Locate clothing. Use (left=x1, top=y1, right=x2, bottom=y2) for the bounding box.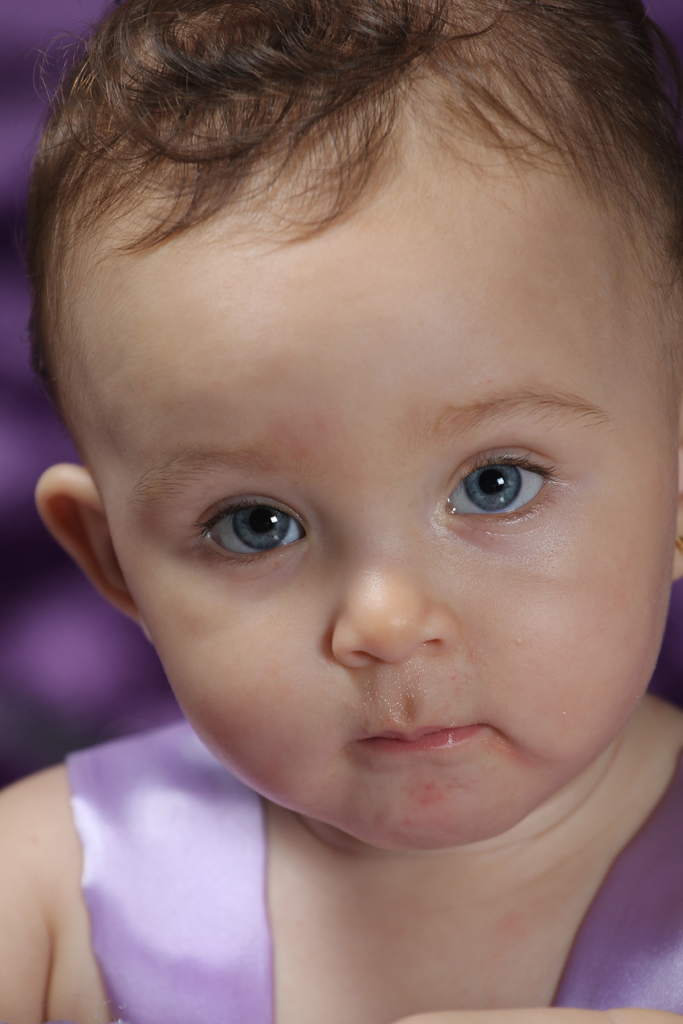
(left=147, top=776, right=676, bottom=1009).
